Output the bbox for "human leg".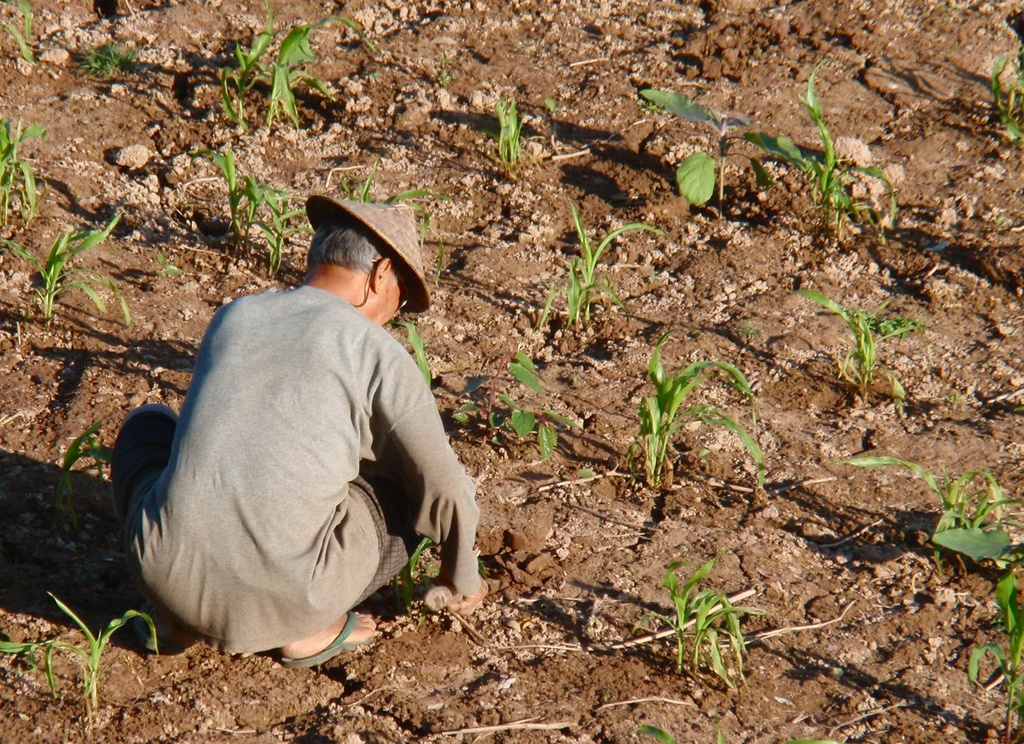
rect(287, 488, 436, 661).
